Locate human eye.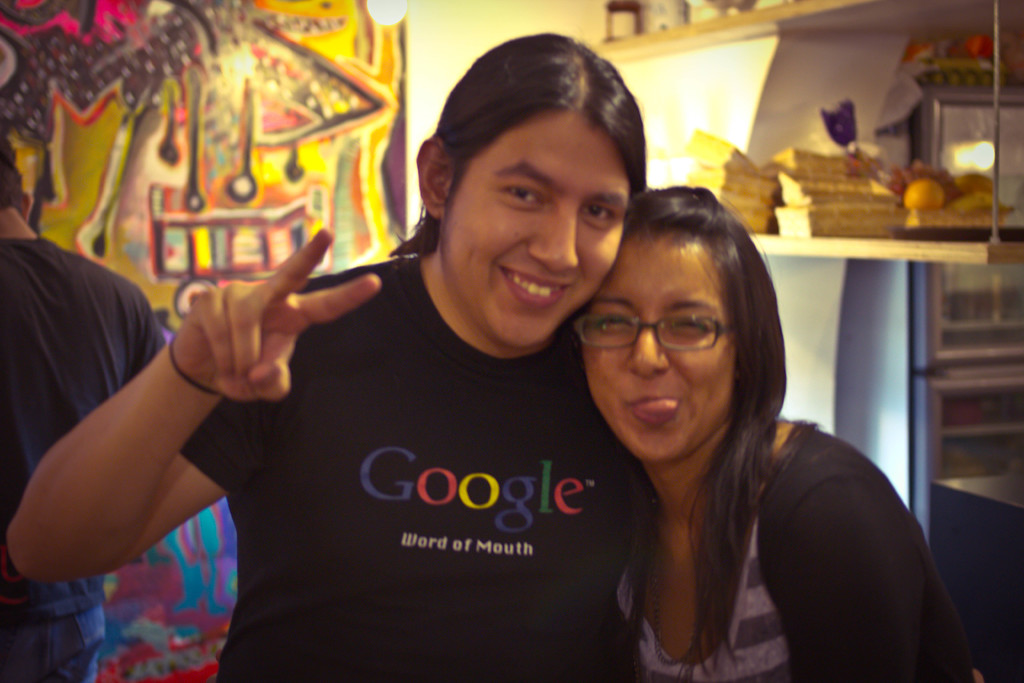
Bounding box: pyautogui.locateOnScreen(575, 198, 618, 226).
